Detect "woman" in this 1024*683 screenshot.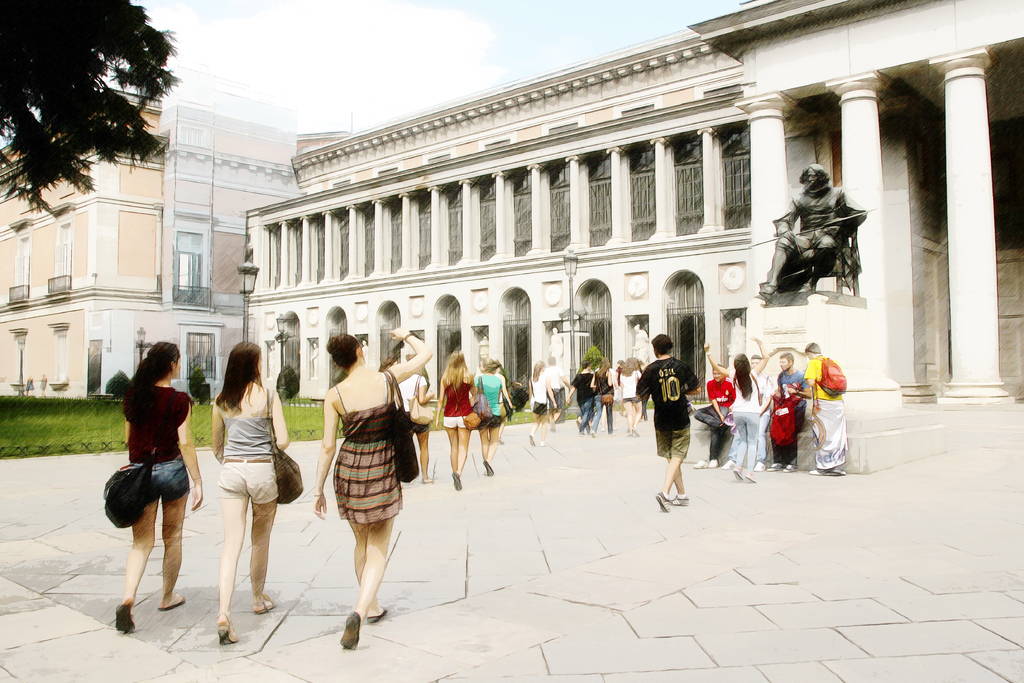
Detection: x1=588, y1=353, x2=614, y2=438.
